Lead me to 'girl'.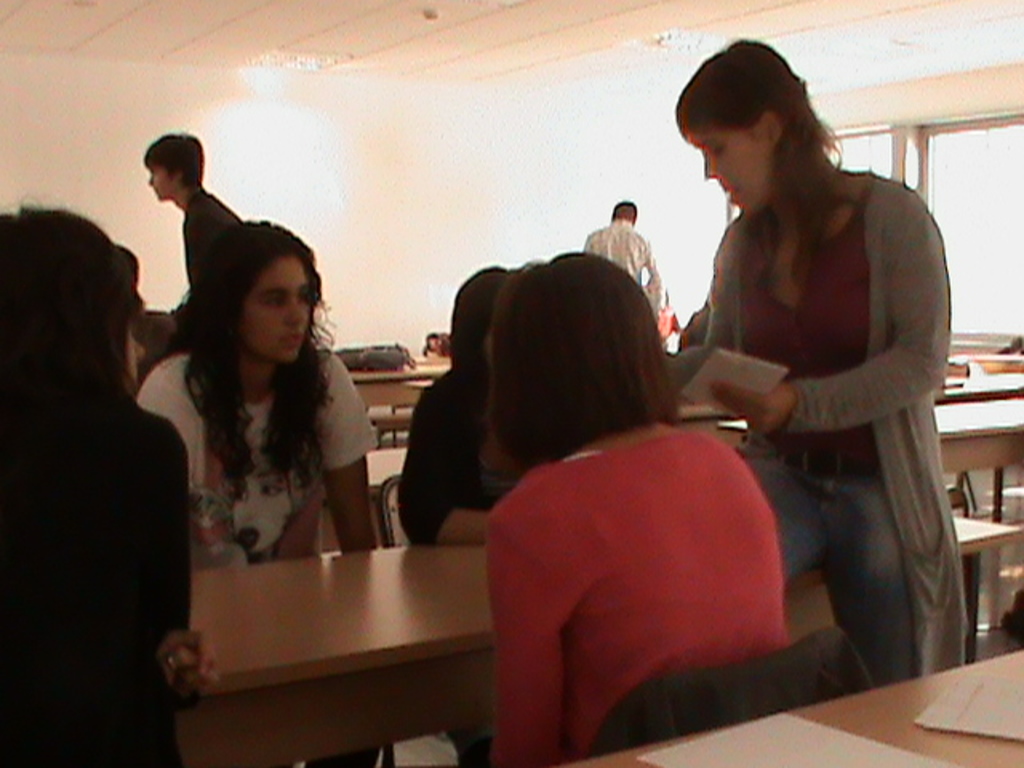
Lead to locate(666, 37, 970, 683).
